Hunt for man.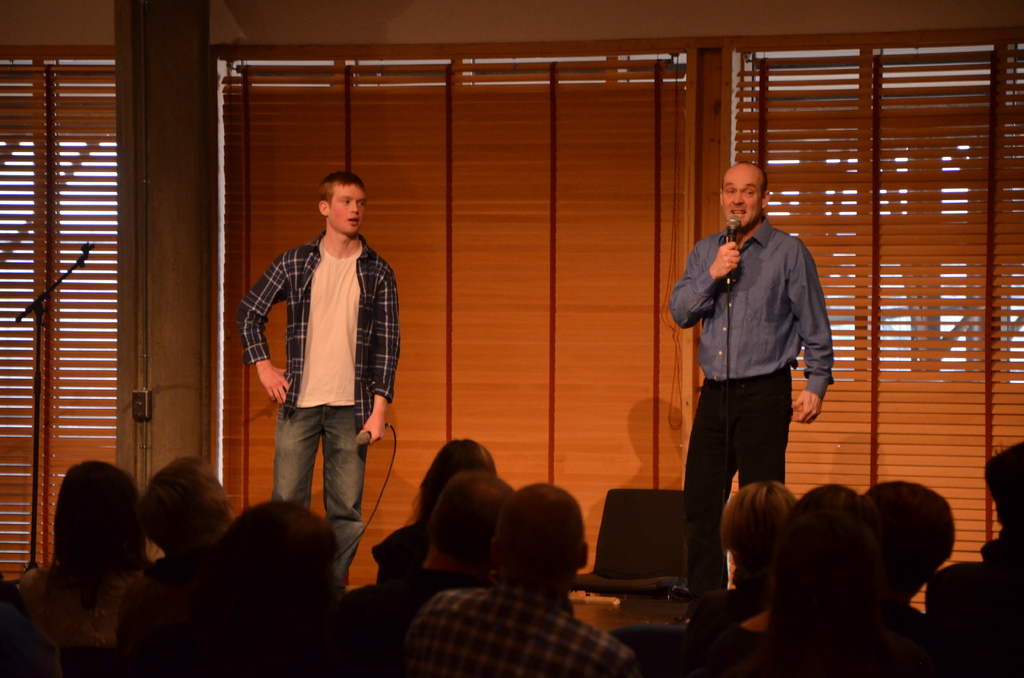
Hunted down at (662, 142, 838, 603).
